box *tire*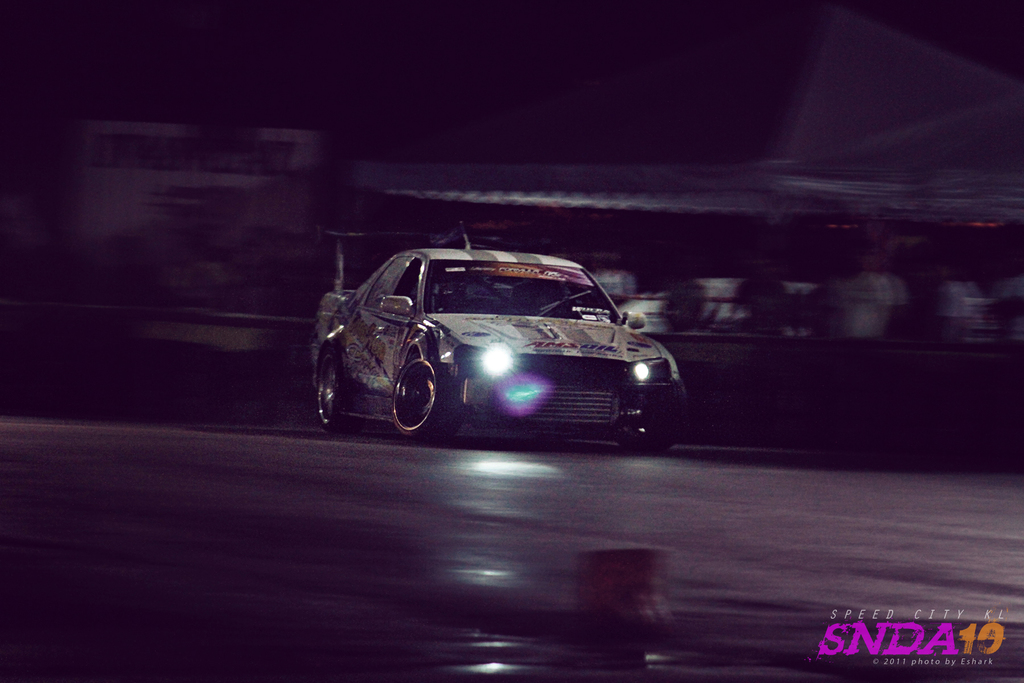
(634,378,681,457)
